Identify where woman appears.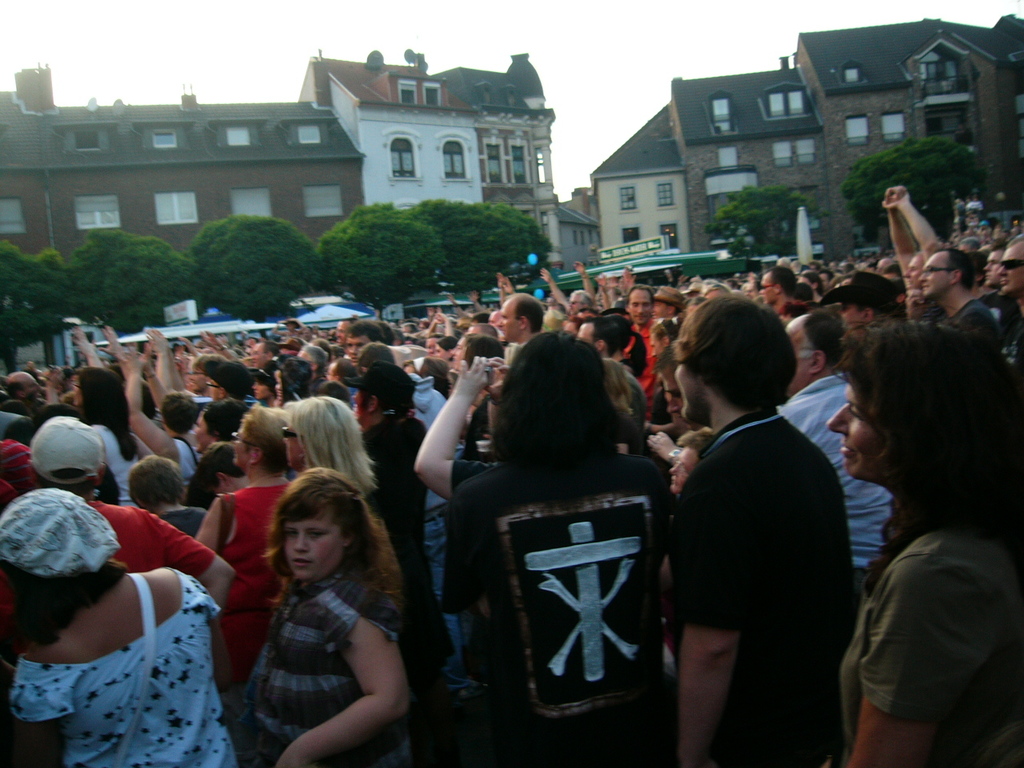
Appears at 234/462/409/767.
